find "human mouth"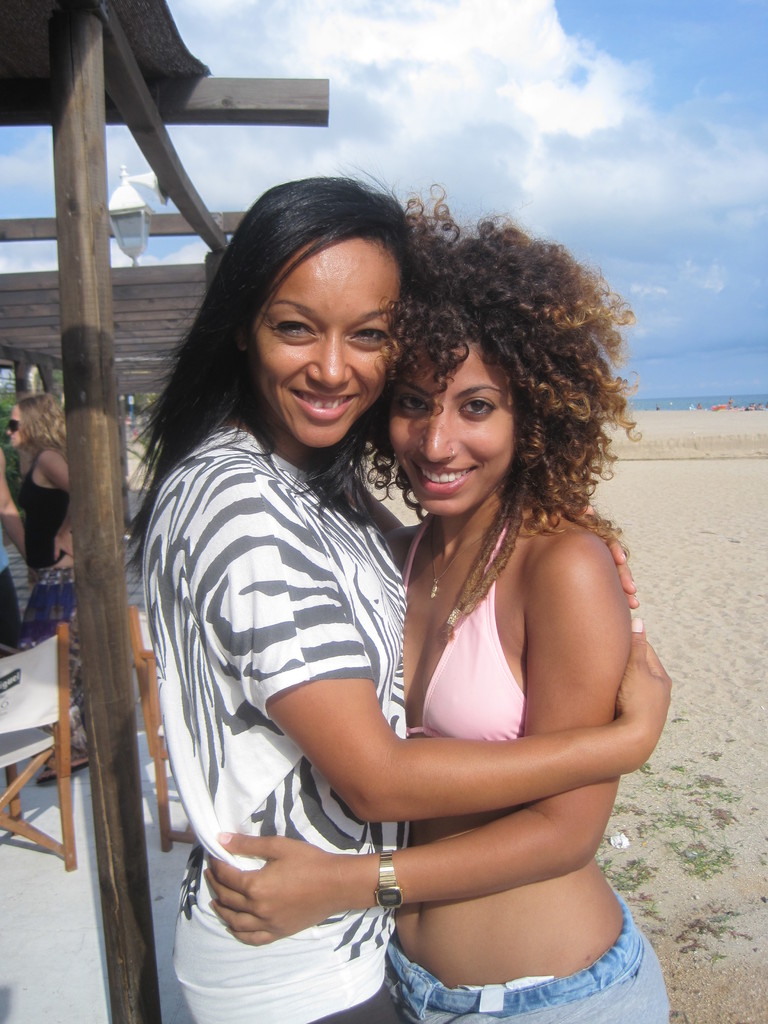
l=415, t=461, r=479, b=496
